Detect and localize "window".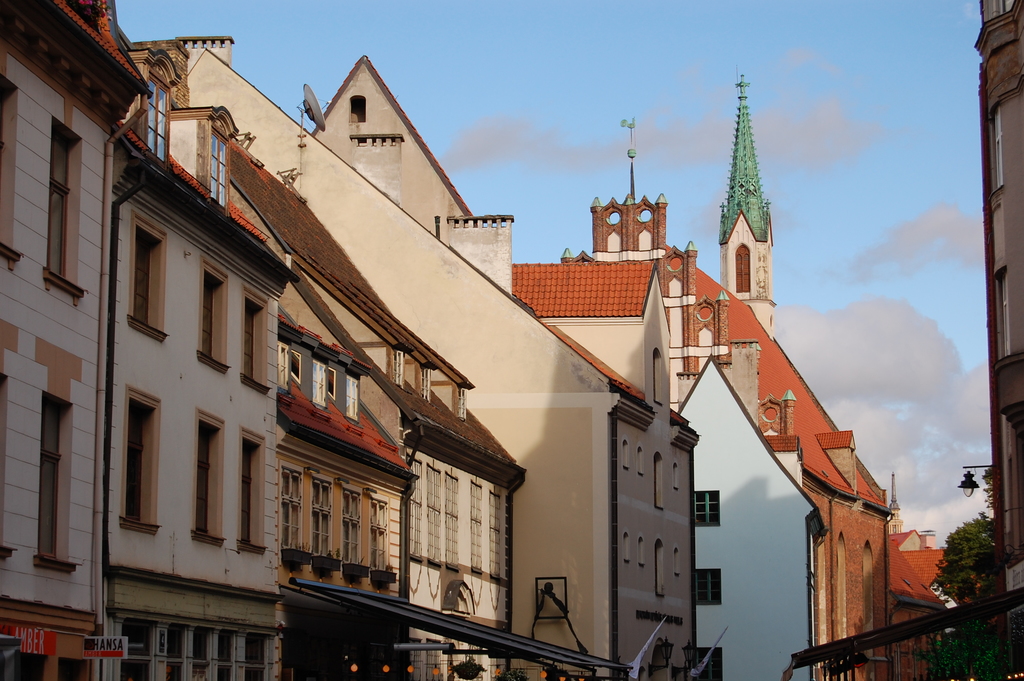
Localized at region(316, 480, 333, 557).
